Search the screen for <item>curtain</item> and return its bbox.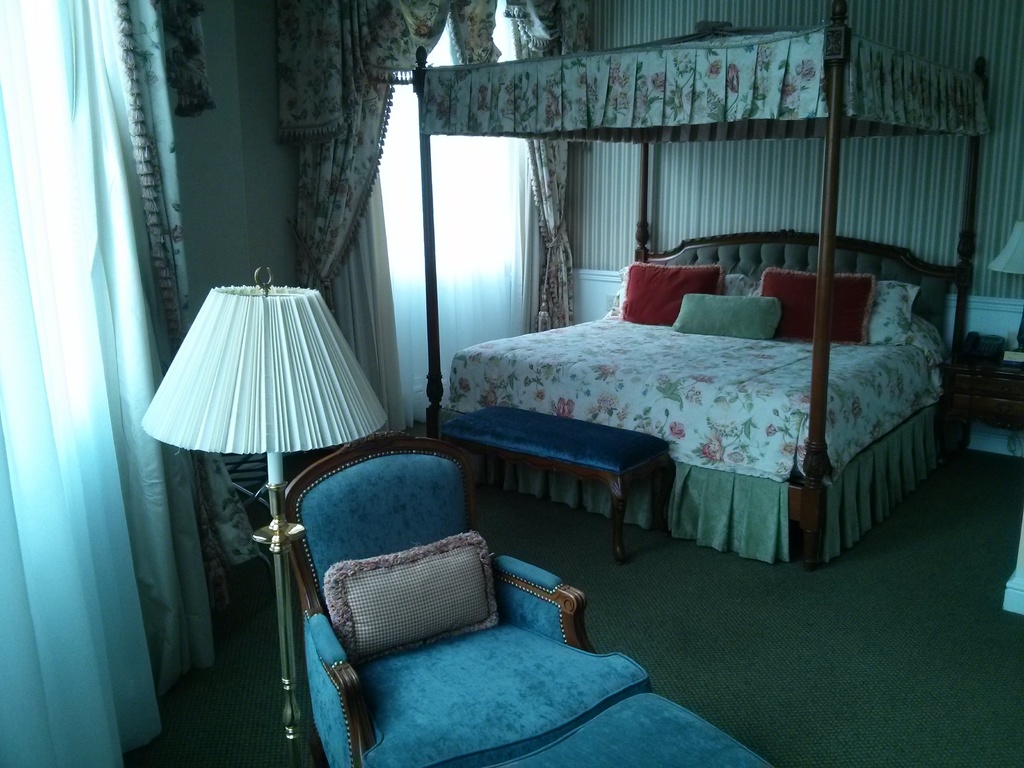
Found: select_region(0, 0, 262, 767).
